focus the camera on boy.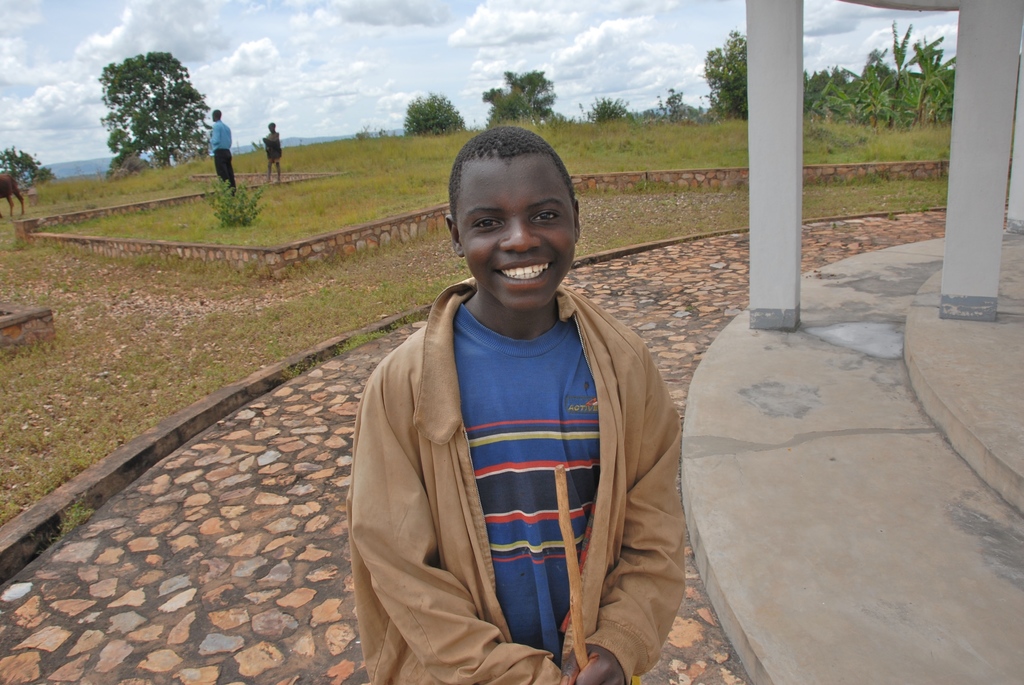
Focus region: pyautogui.locateOnScreen(353, 122, 681, 684).
